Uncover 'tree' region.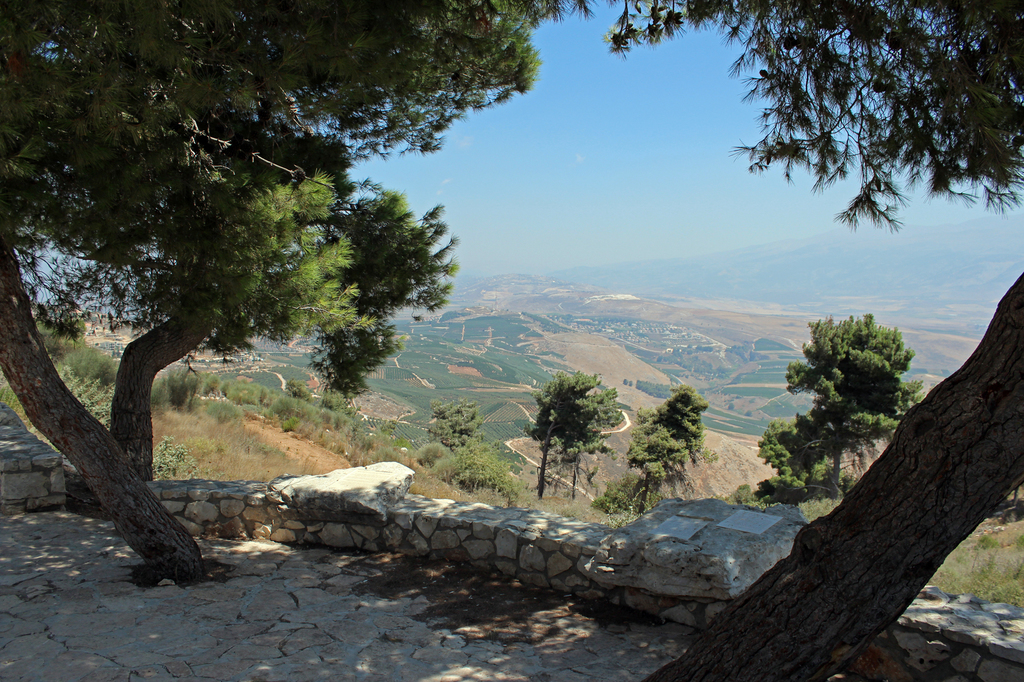
Uncovered: 532:372:638:495.
